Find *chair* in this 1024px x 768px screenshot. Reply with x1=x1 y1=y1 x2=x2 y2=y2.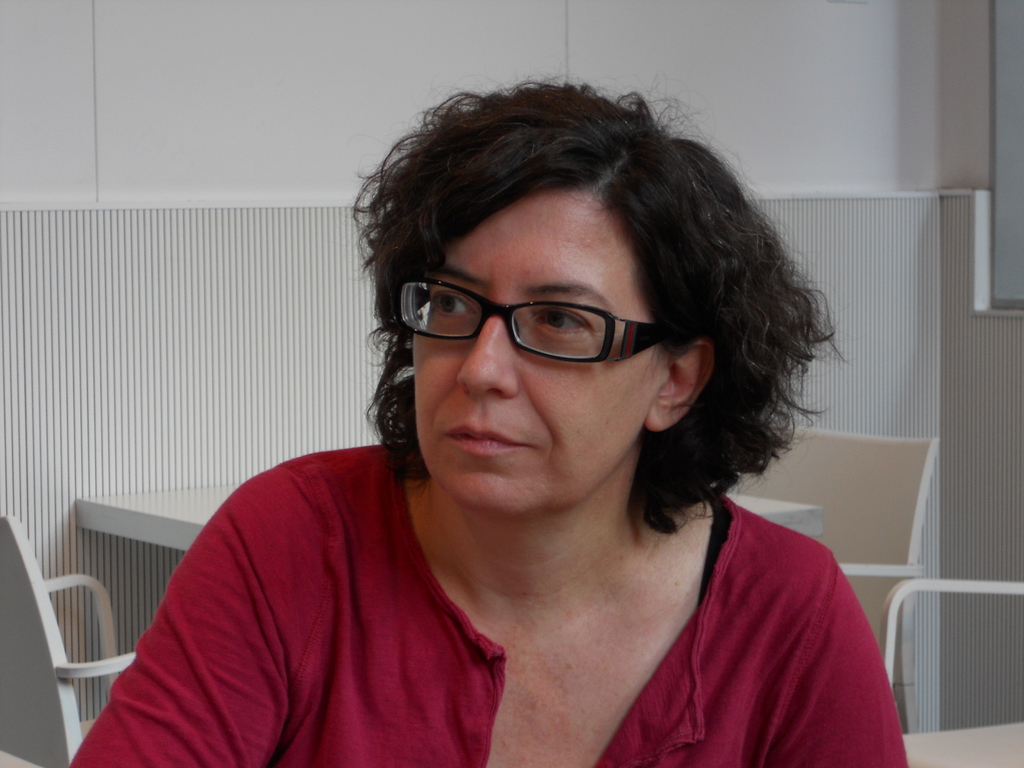
x1=727 y1=420 x2=938 y2=733.
